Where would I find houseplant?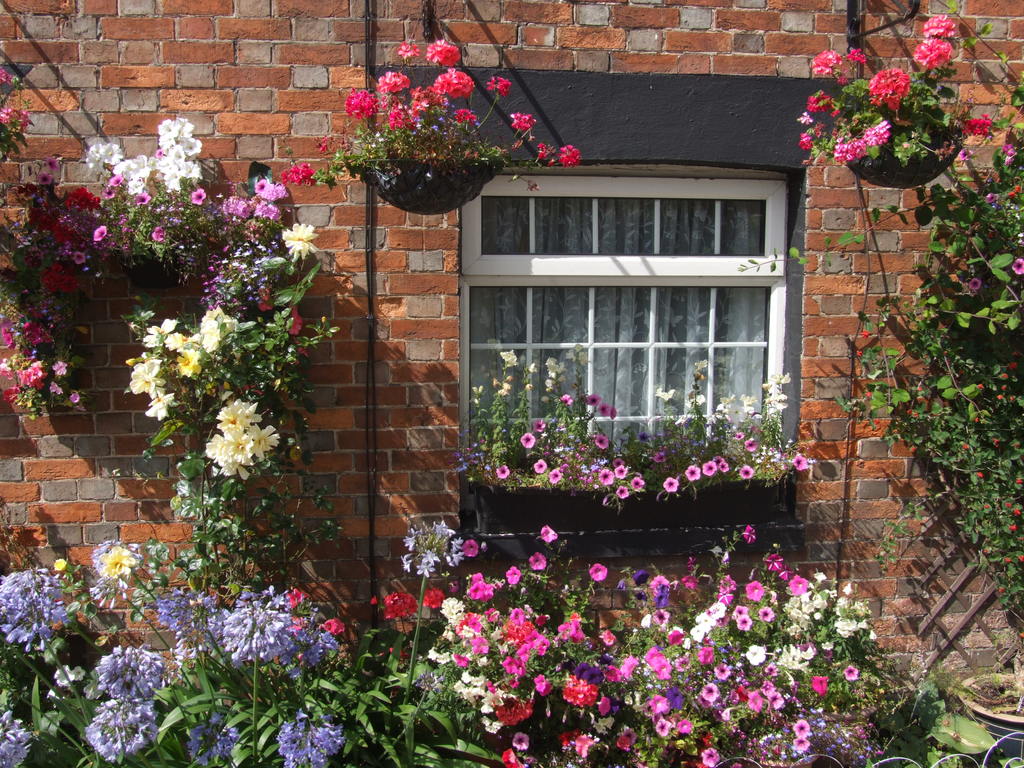
At <box>794,8,991,186</box>.
